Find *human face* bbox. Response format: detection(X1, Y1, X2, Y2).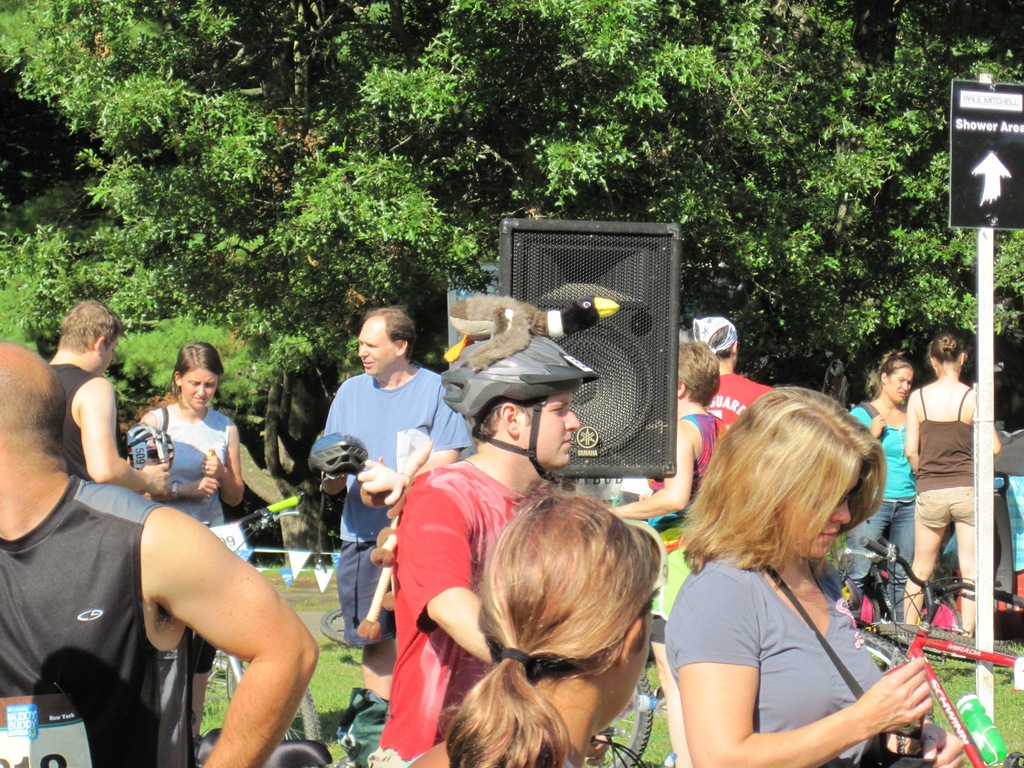
detection(780, 460, 860, 557).
